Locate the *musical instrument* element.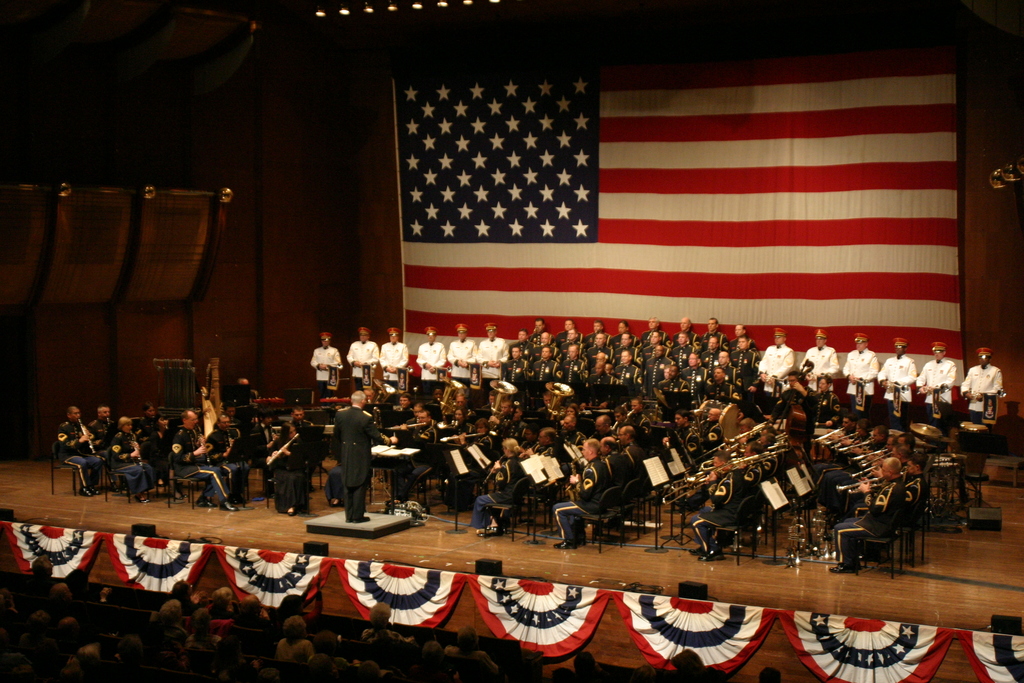
Element bbox: detection(491, 379, 518, 413).
